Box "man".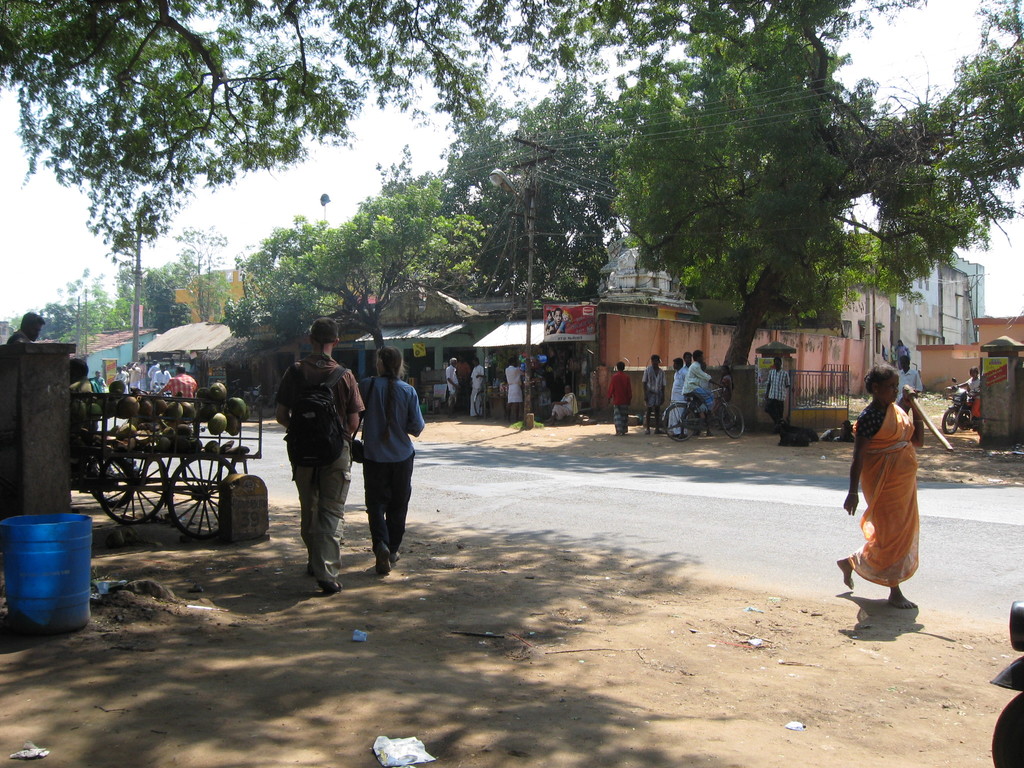
x1=270 y1=332 x2=364 y2=585.
